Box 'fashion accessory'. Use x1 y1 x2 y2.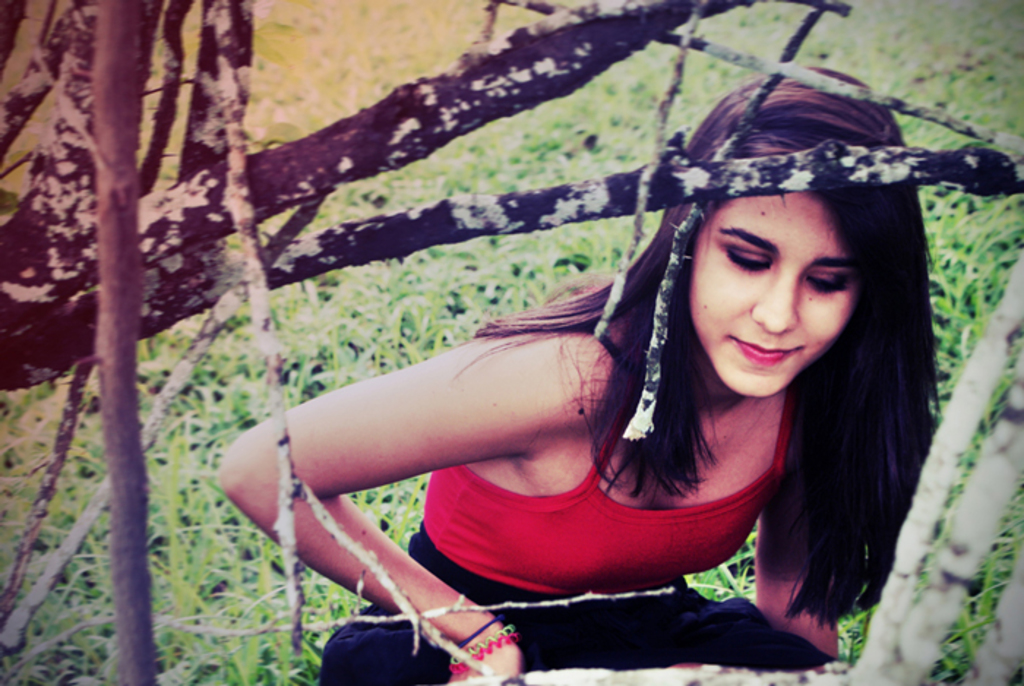
448 620 515 679.
